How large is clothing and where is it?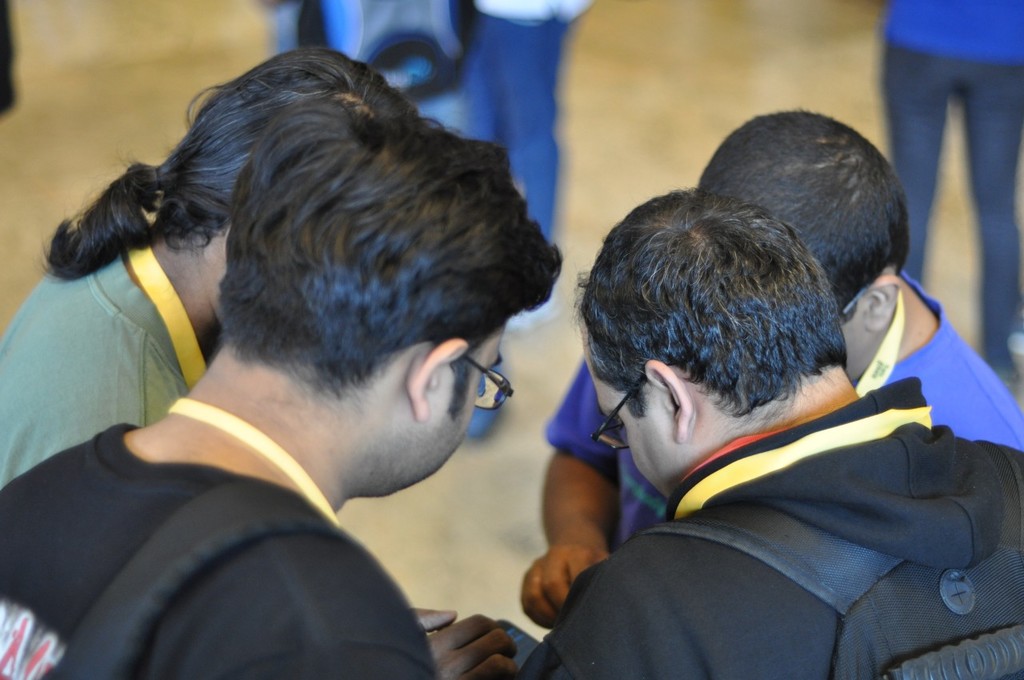
Bounding box: locate(0, 255, 192, 489).
